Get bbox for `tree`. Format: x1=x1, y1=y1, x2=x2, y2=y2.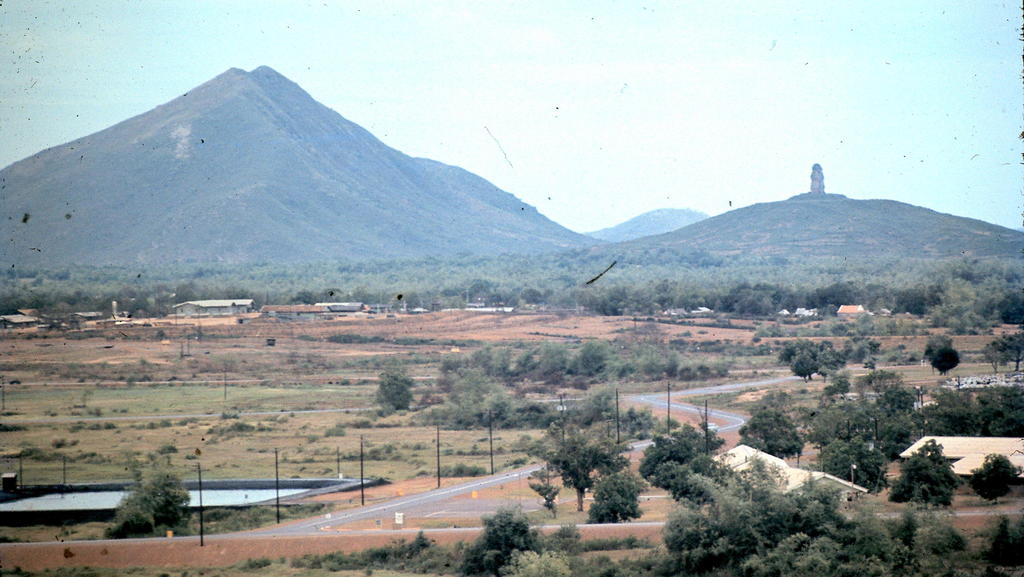
x1=540, y1=435, x2=640, y2=508.
